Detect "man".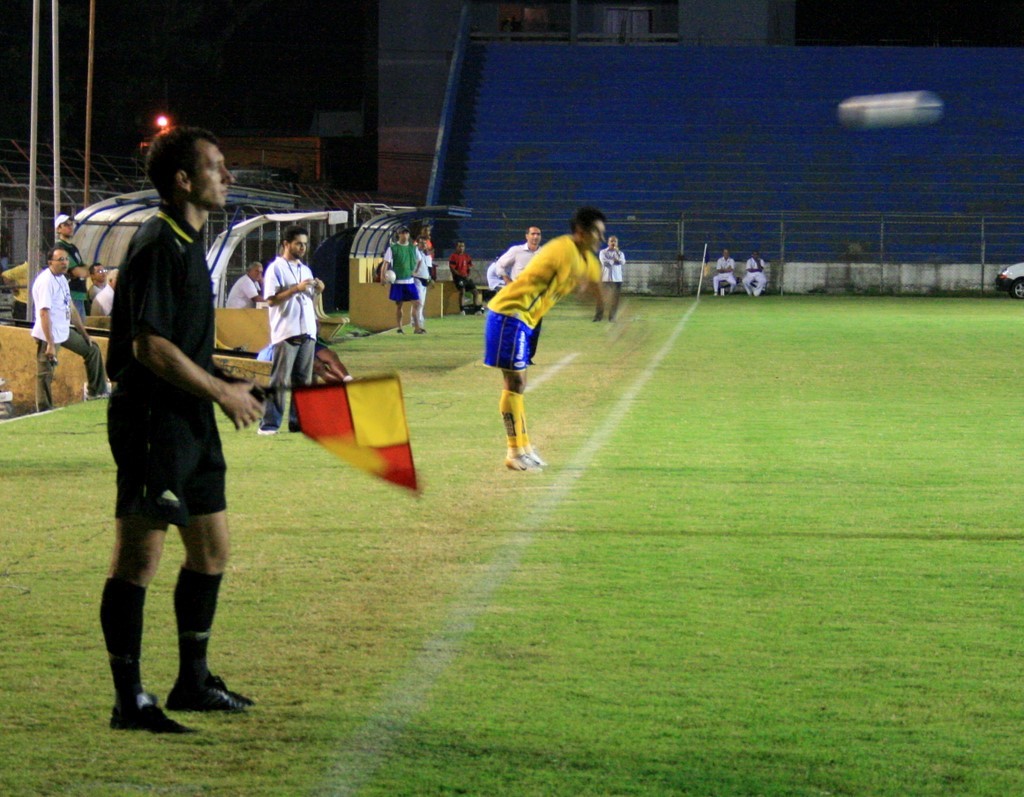
Detected at 446,236,484,314.
